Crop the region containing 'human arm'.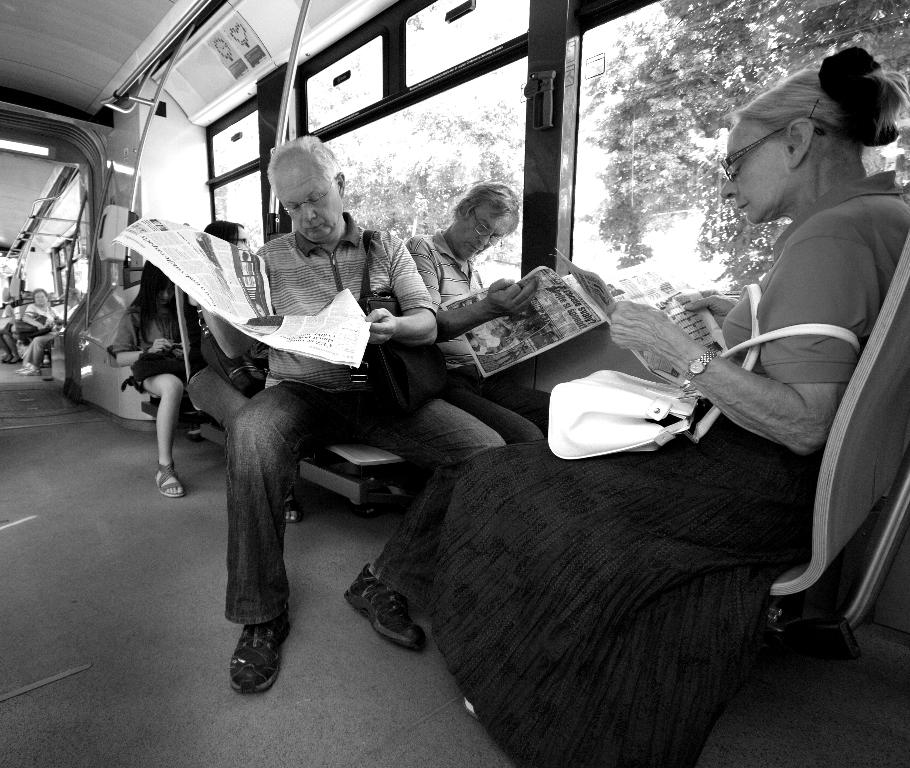
Crop region: bbox=[185, 295, 257, 360].
